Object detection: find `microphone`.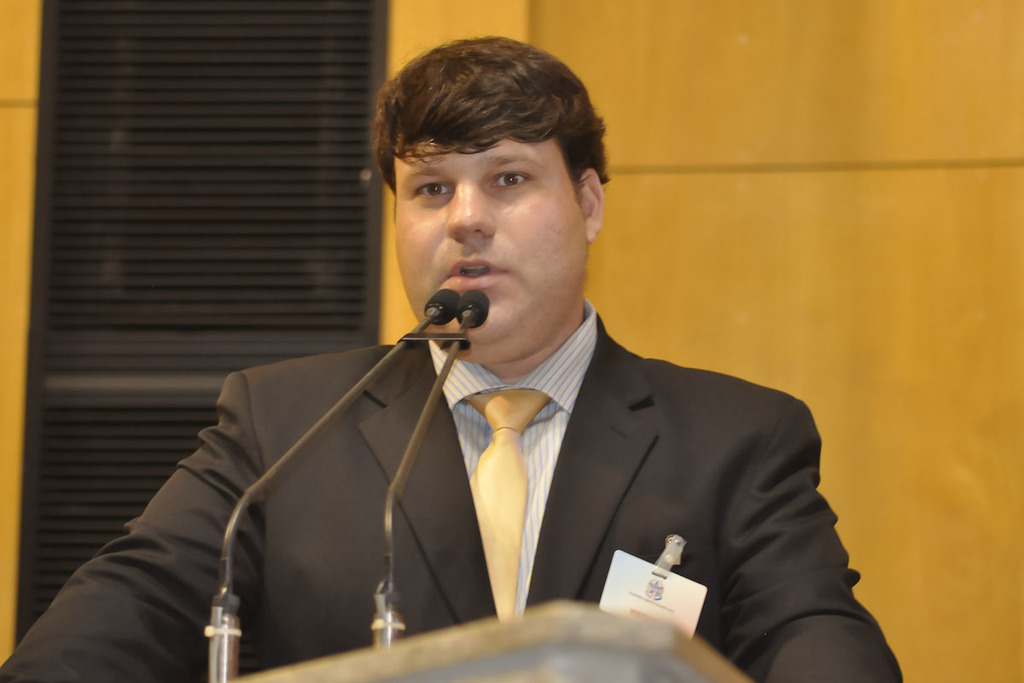
locate(373, 290, 489, 648).
